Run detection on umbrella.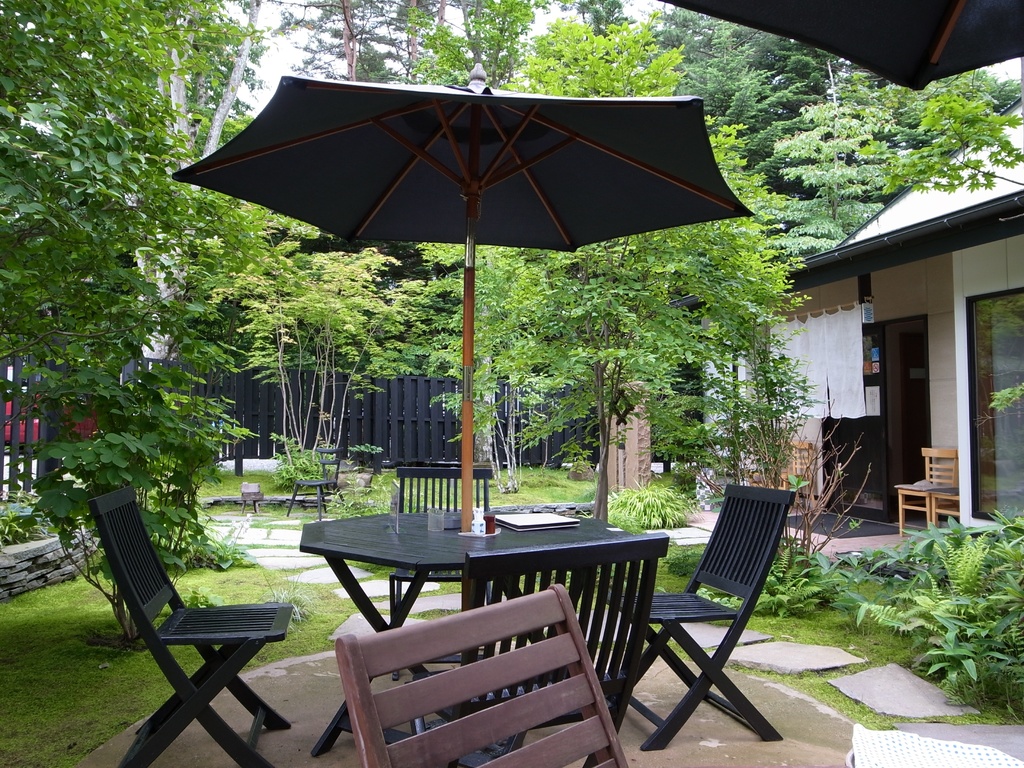
Result: {"left": 662, "top": 0, "right": 1023, "bottom": 98}.
